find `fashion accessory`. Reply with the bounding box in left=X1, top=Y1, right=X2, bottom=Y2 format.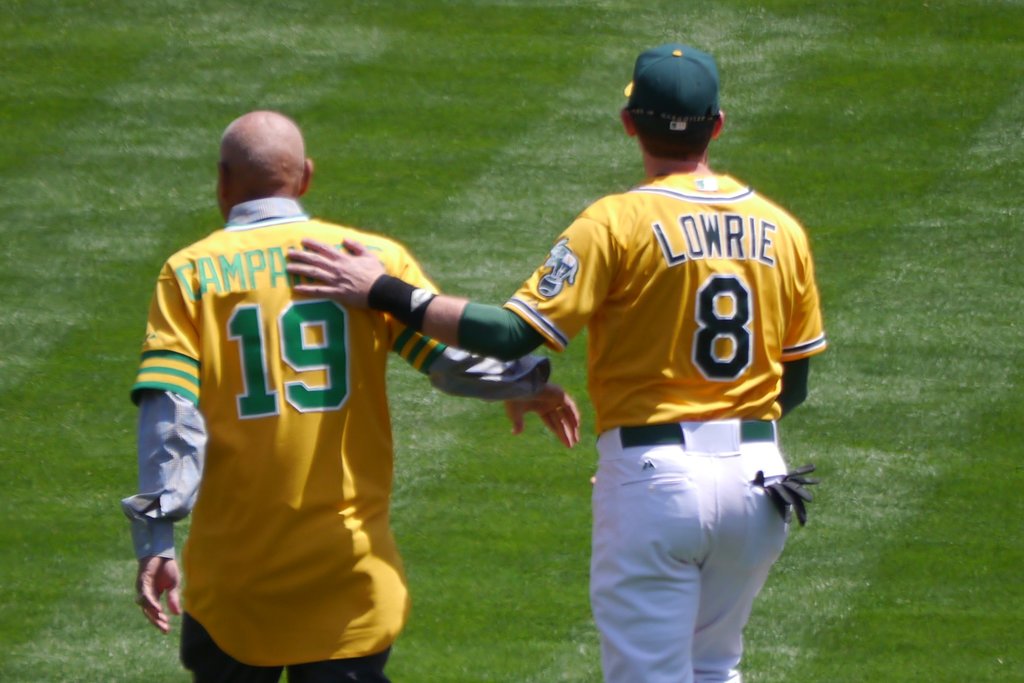
left=619, top=37, right=724, bottom=130.
